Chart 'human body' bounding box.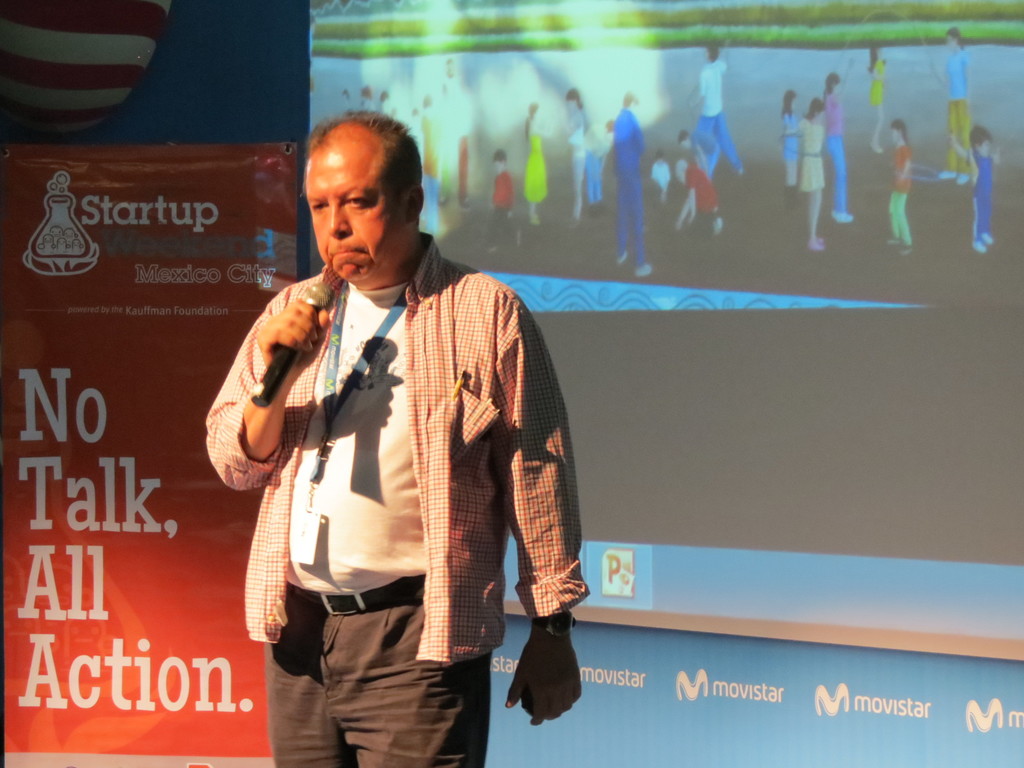
Charted: x1=674, y1=158, x2=723, y2=237.
